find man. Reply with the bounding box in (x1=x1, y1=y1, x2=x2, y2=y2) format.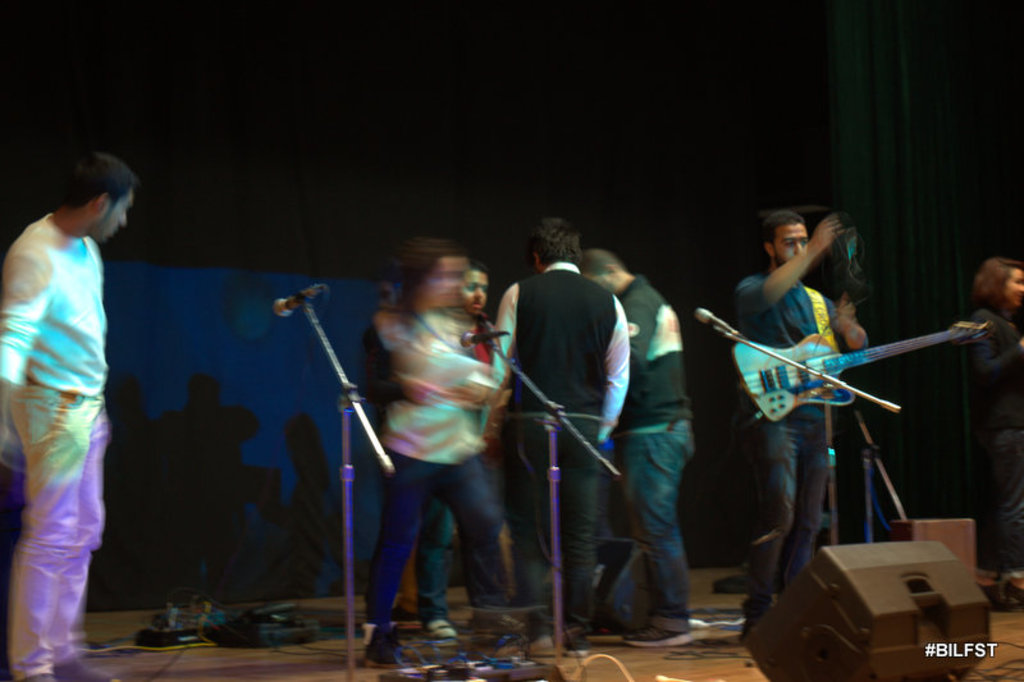
(x1=576, y1=251, x2=694, y2=651).
